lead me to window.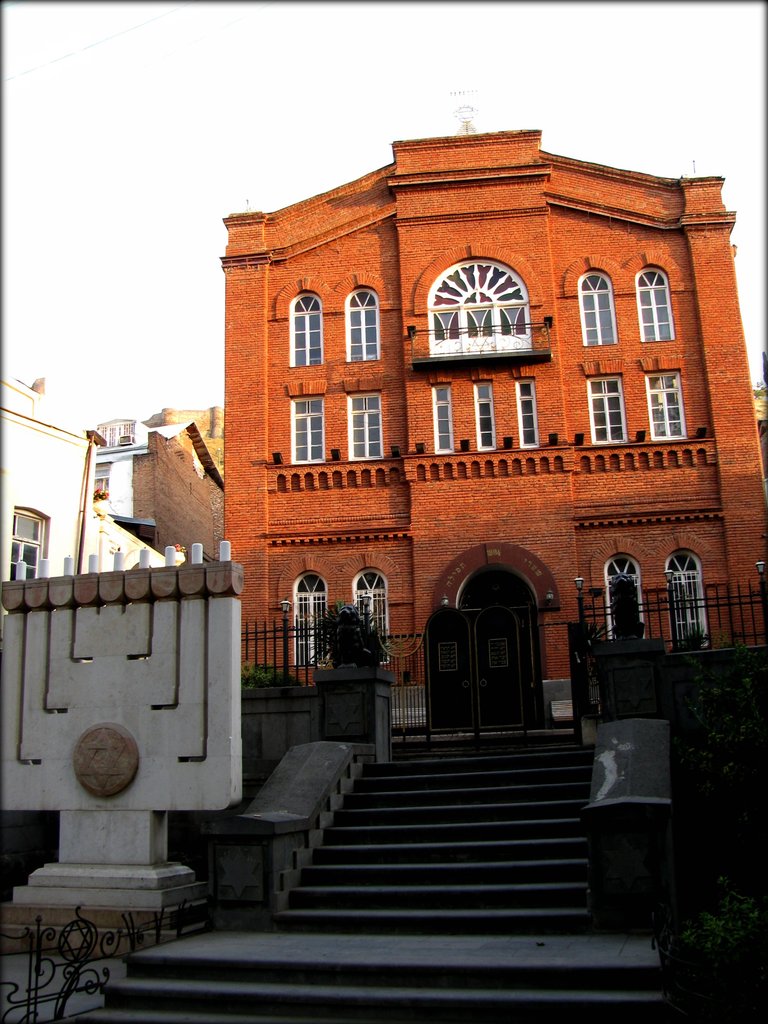
Lead to [x1=287, y1=391, x2=322, y2=467].
